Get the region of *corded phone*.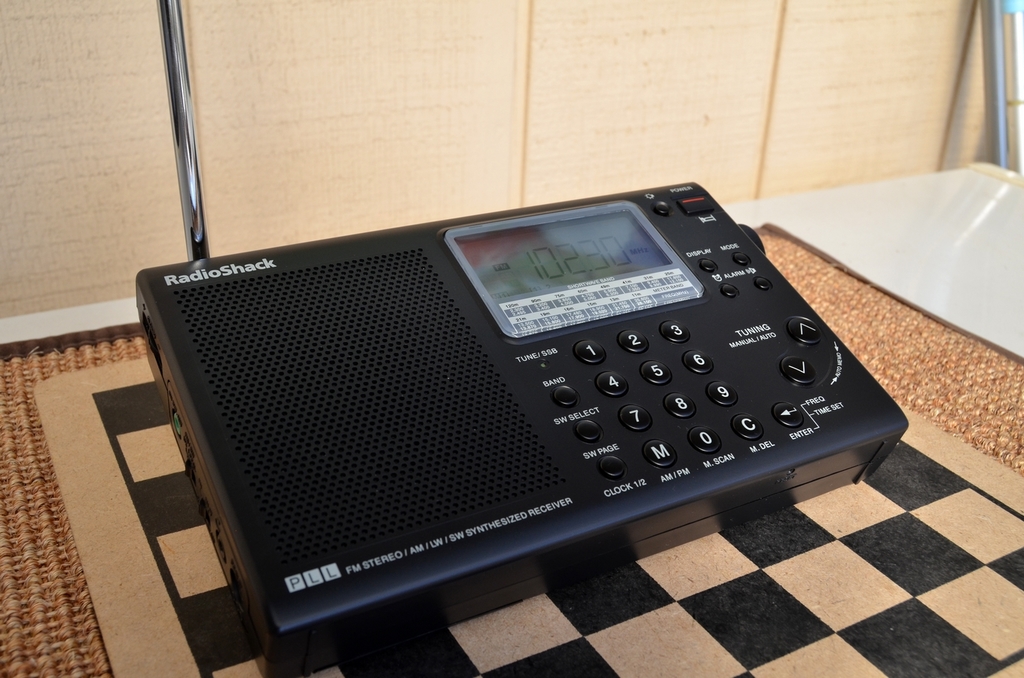
[135, 0, 910, 677].
